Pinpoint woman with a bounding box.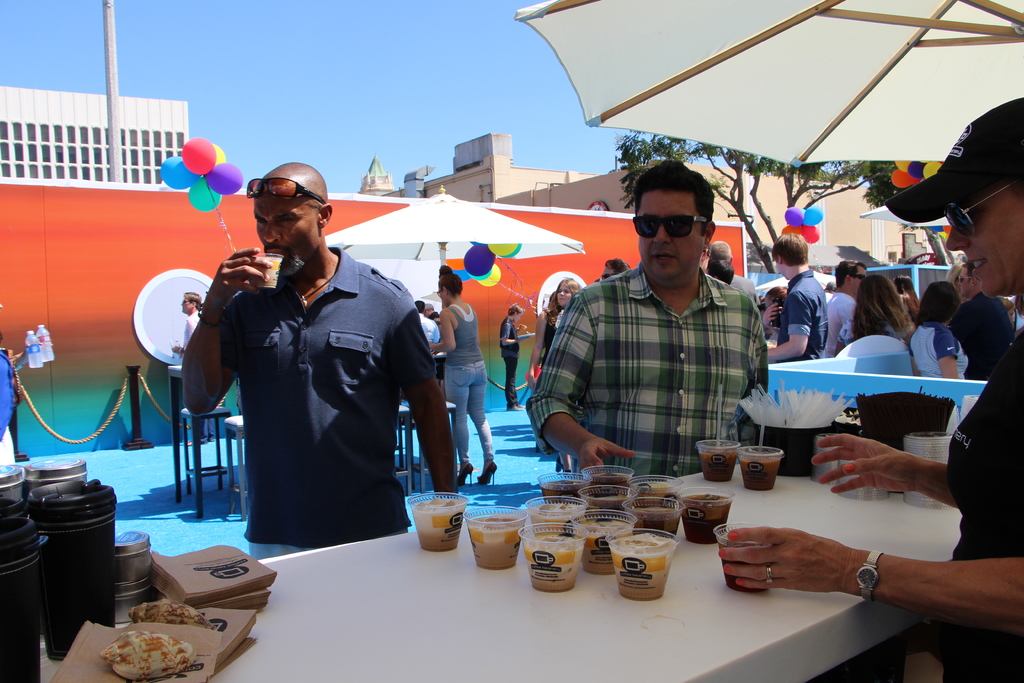
rect(757, 283, 802, 352).
